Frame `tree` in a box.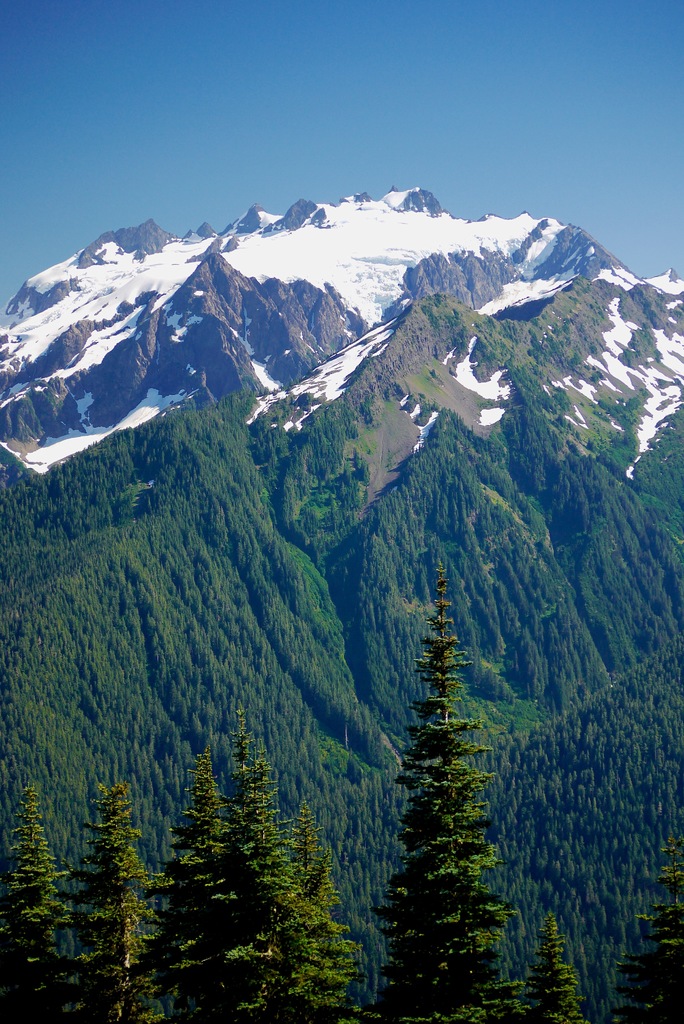
bbox=[0, 702, 350, 1022].
